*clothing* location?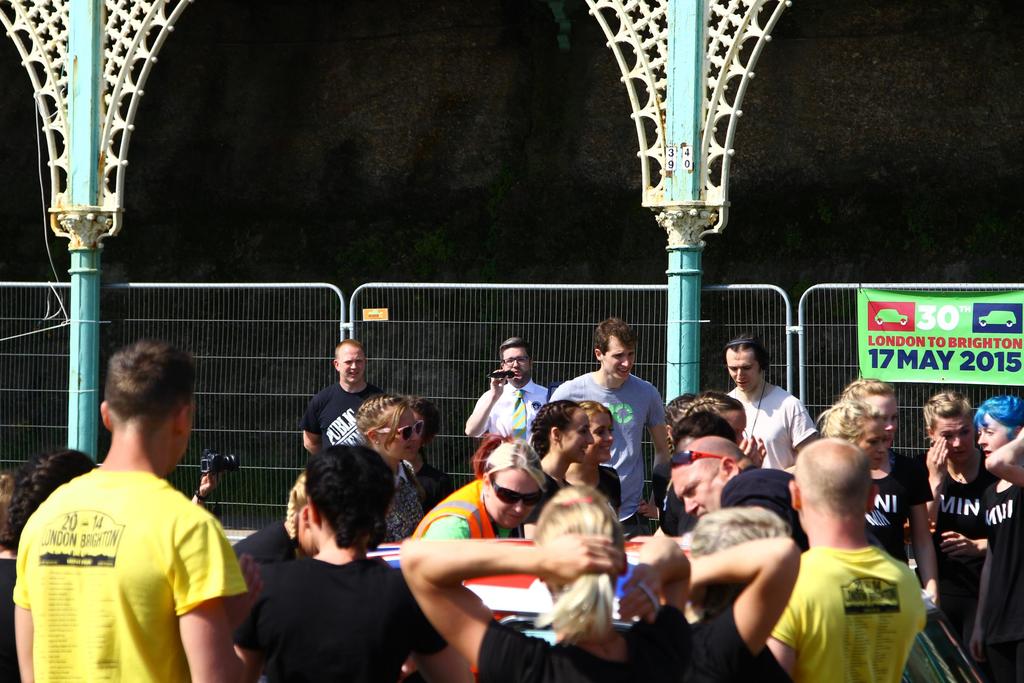
Rect(239, 550, 437, 682)
